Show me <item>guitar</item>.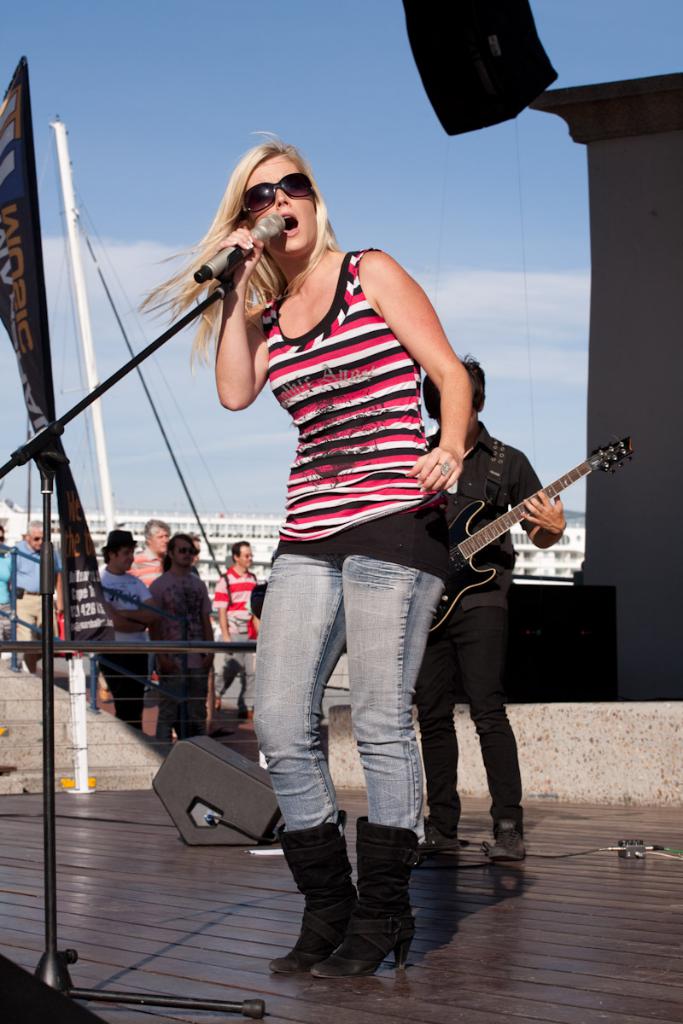
<item>guitar</item> is here: box=[427, 429, 642, 648].
